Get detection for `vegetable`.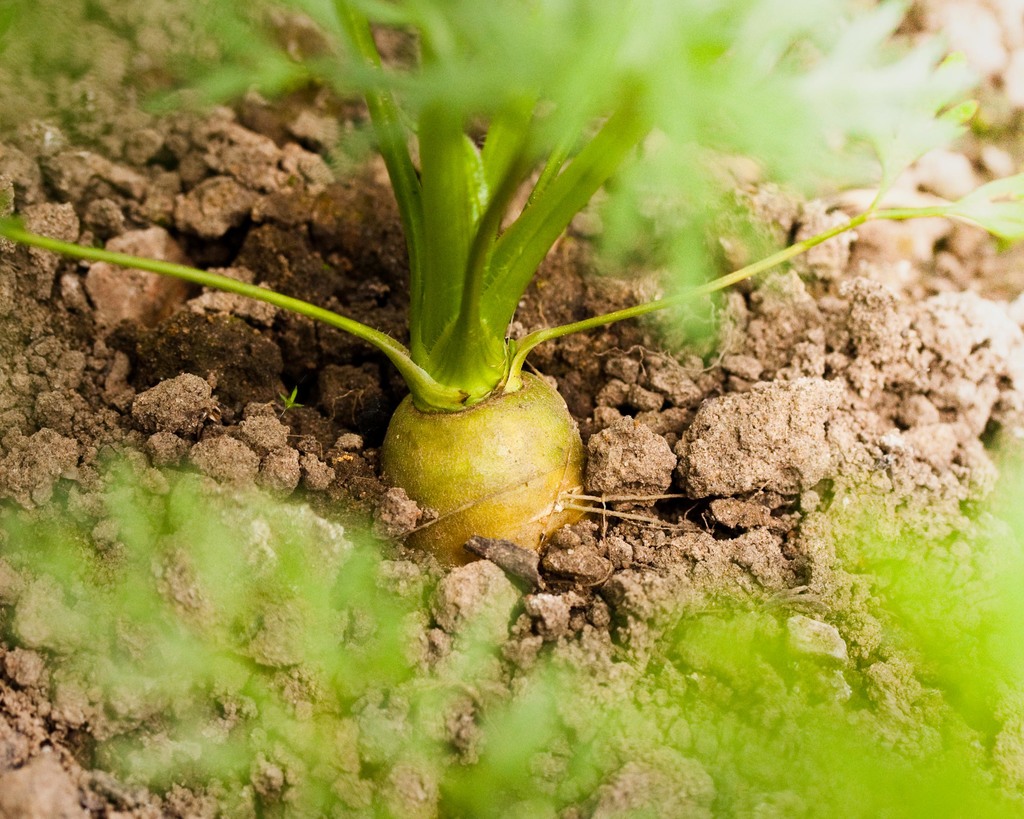
Detection: x1=0, y1=0, x2=1023, y2=573.
